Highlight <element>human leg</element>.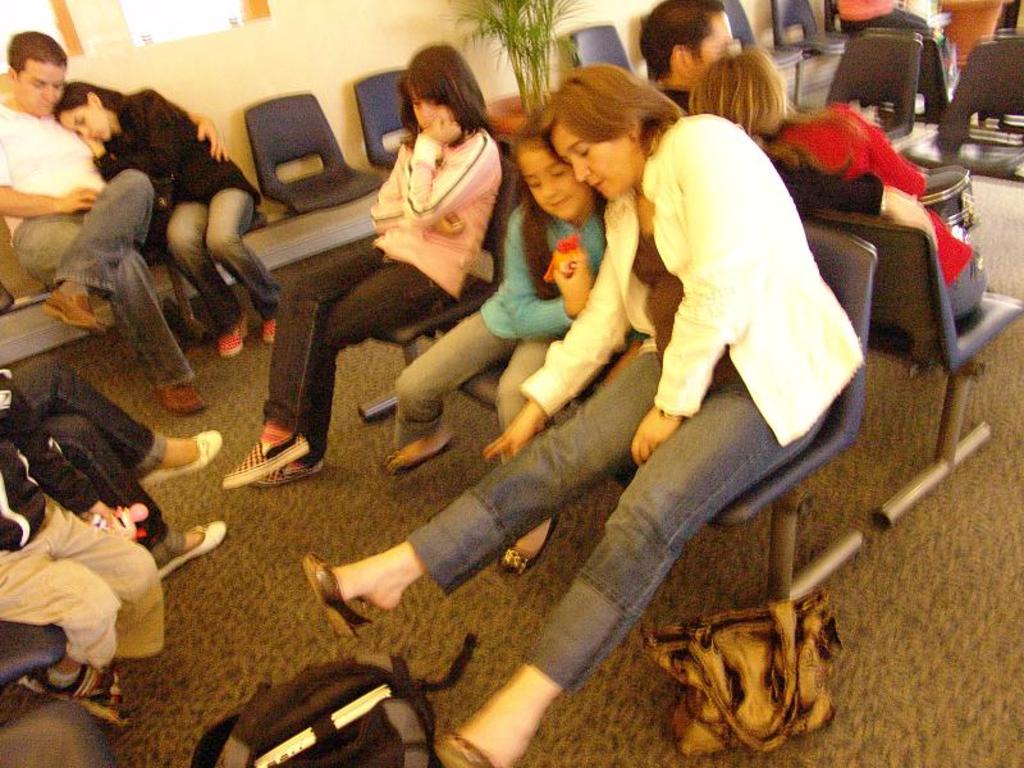
Highlighted region: locate(362, 321, 517, 480).
